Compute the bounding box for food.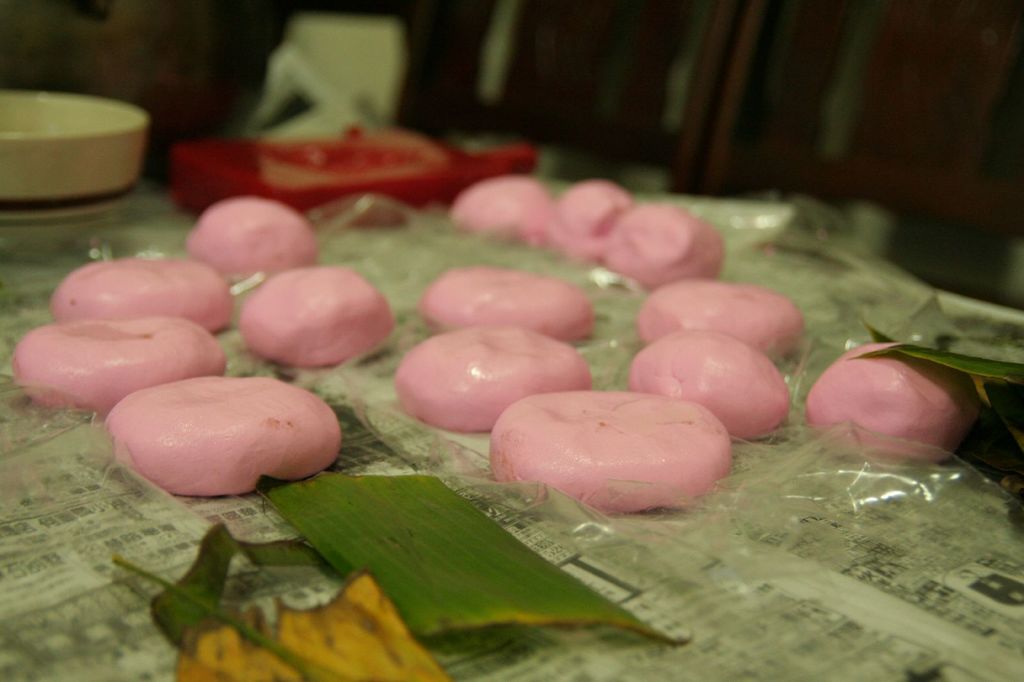
x1=483, y1=385, x2=742, y2=515.
